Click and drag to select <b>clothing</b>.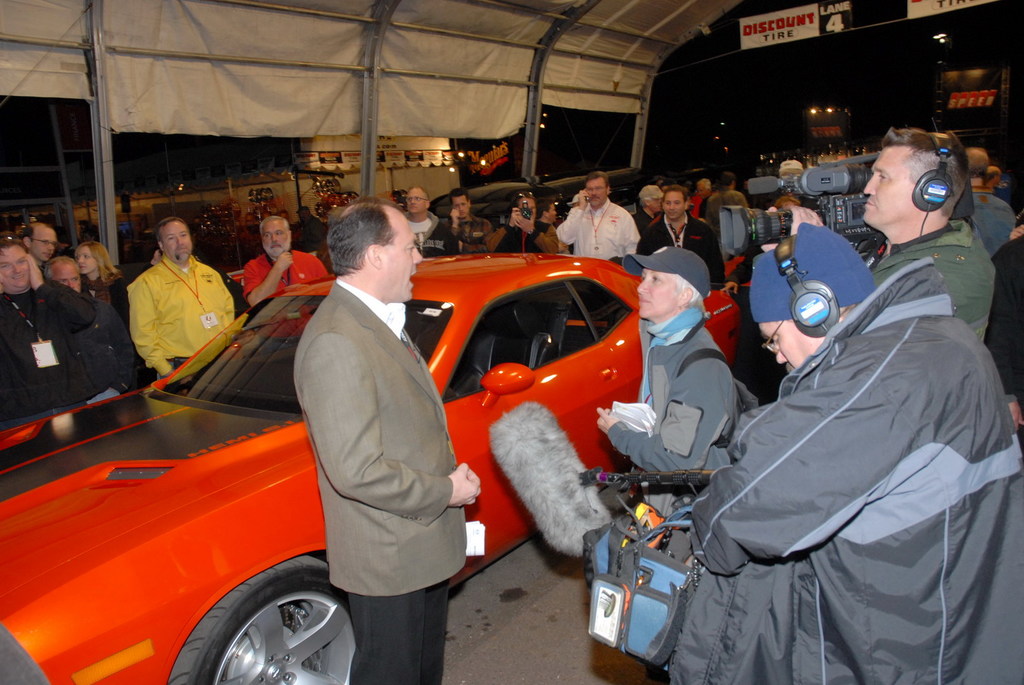
Selection: bbox=(297, 281, 467, 684).
